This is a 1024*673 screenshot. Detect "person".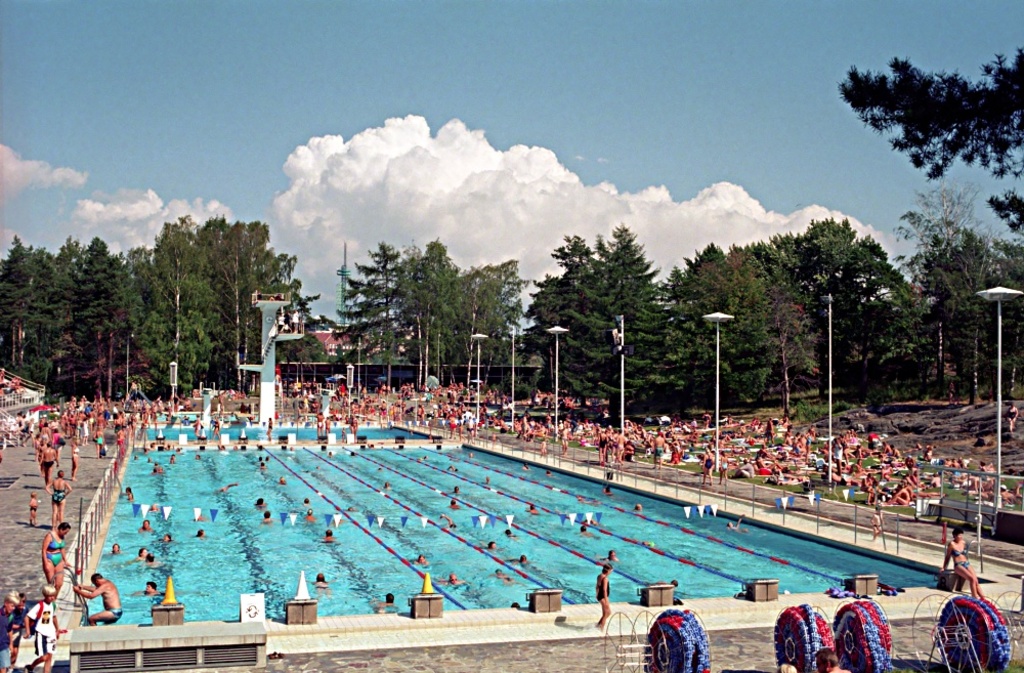
box(635, 505, 641, 513).
